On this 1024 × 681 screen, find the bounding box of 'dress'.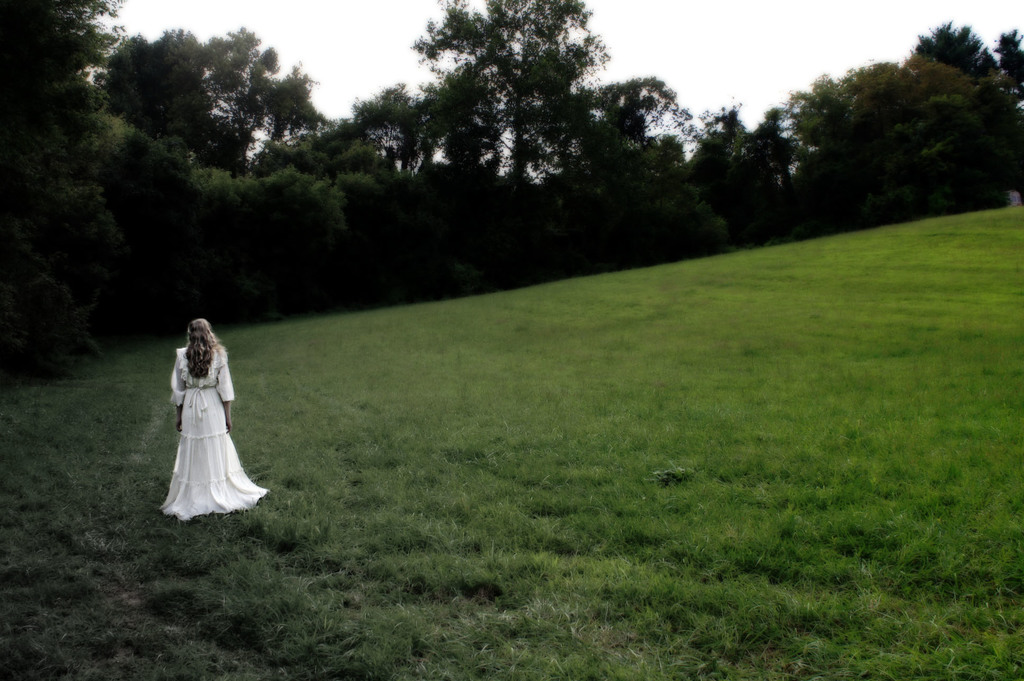
Bounding box: [155, 343, 269, 524].
